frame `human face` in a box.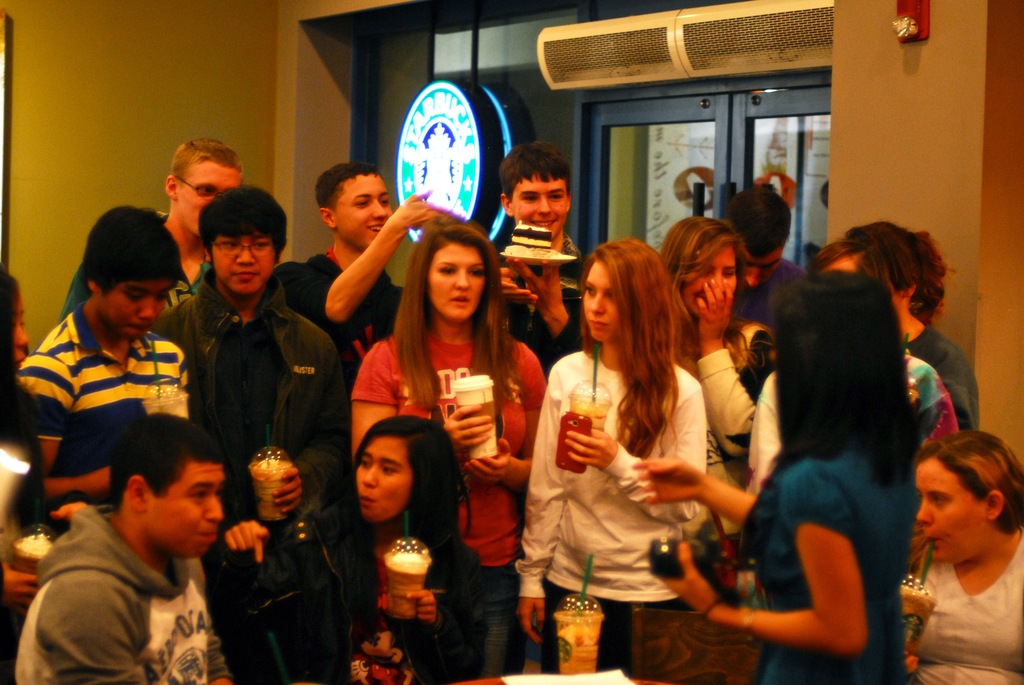
x1=335, y1=177, x2=394, y2=246.
